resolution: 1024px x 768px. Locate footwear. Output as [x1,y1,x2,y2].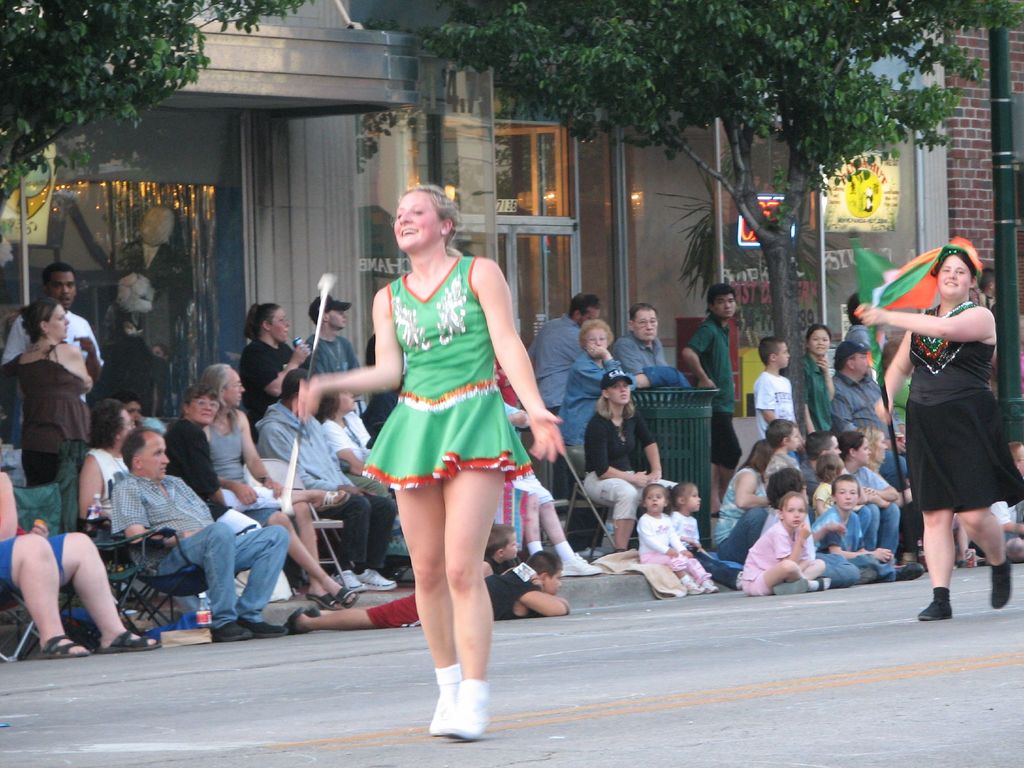
[895,559,925,579].
